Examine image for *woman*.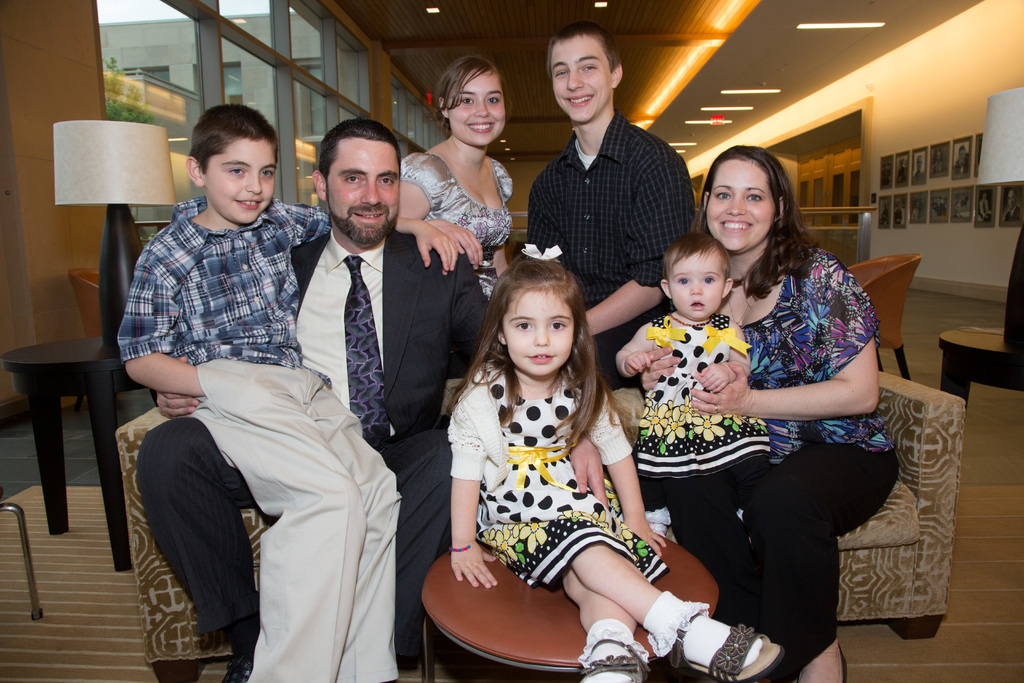
Examination result: (607,142,902,682).
